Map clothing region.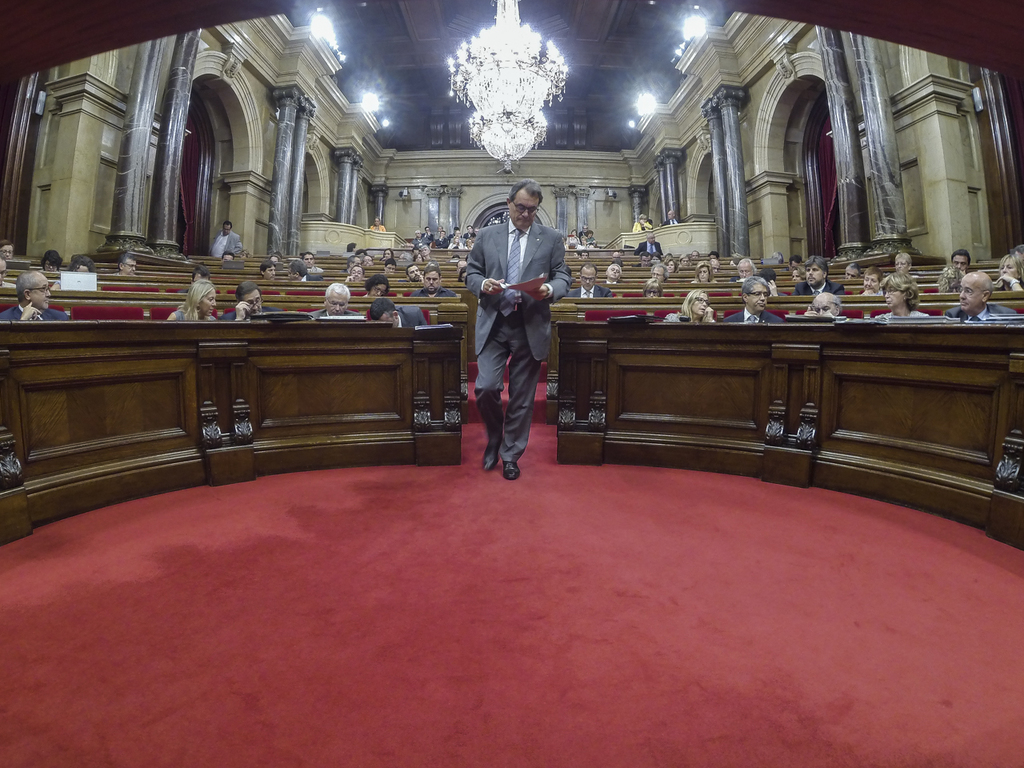
Mapped to bbox=[309, 306, 361, 322].
